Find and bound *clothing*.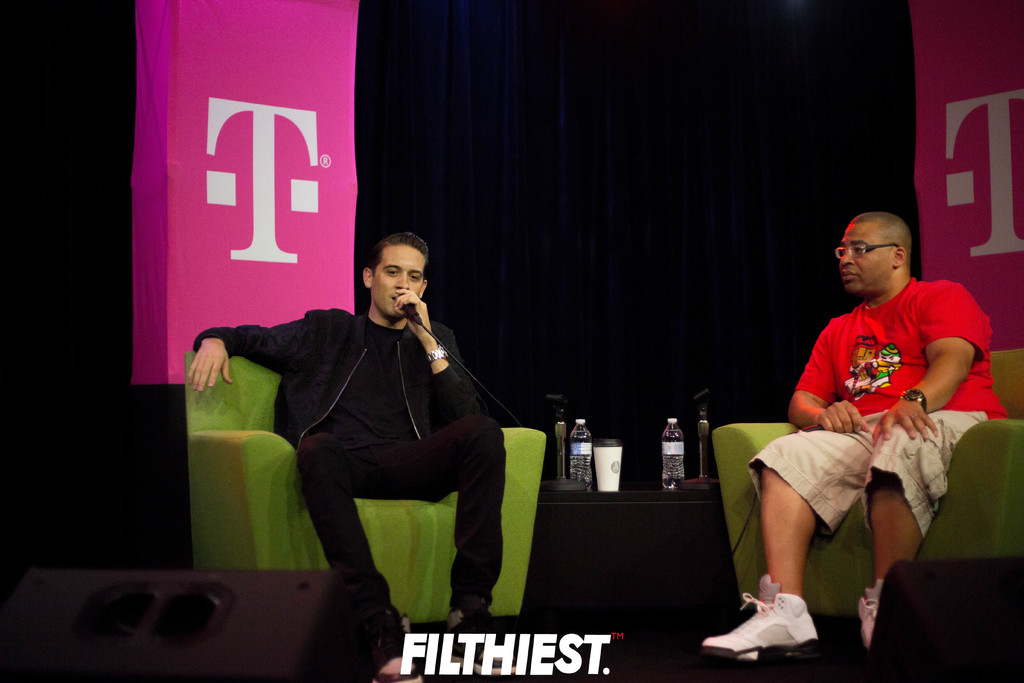
Bound: bbox=(208, 258, 522, 629).
